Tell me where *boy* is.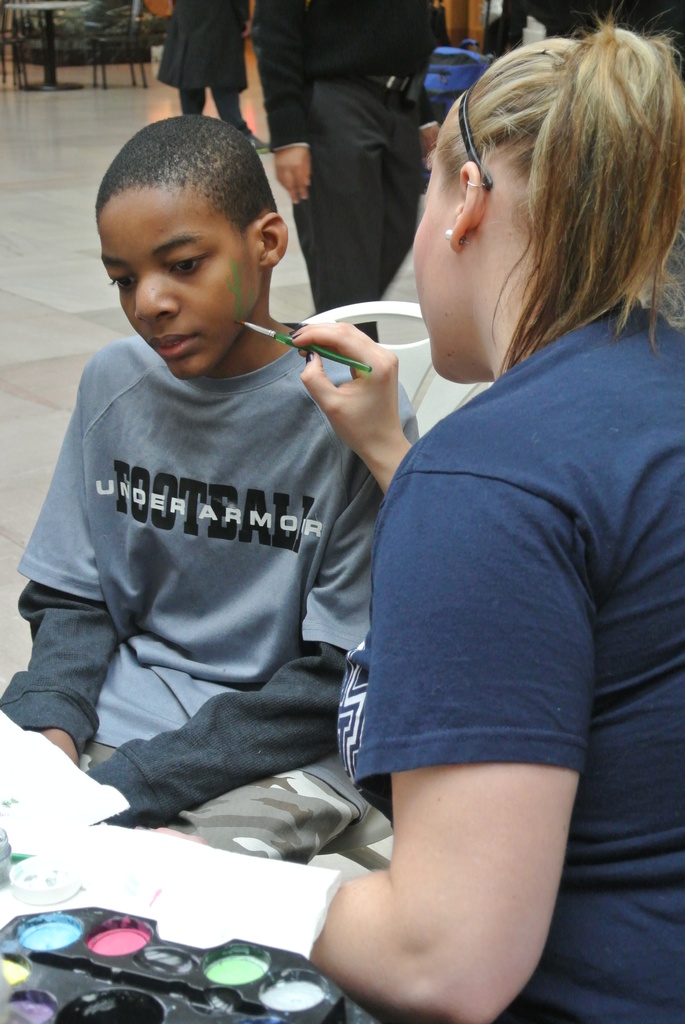
*boy* is at left=27, top=102, right=485, bottom=903.
